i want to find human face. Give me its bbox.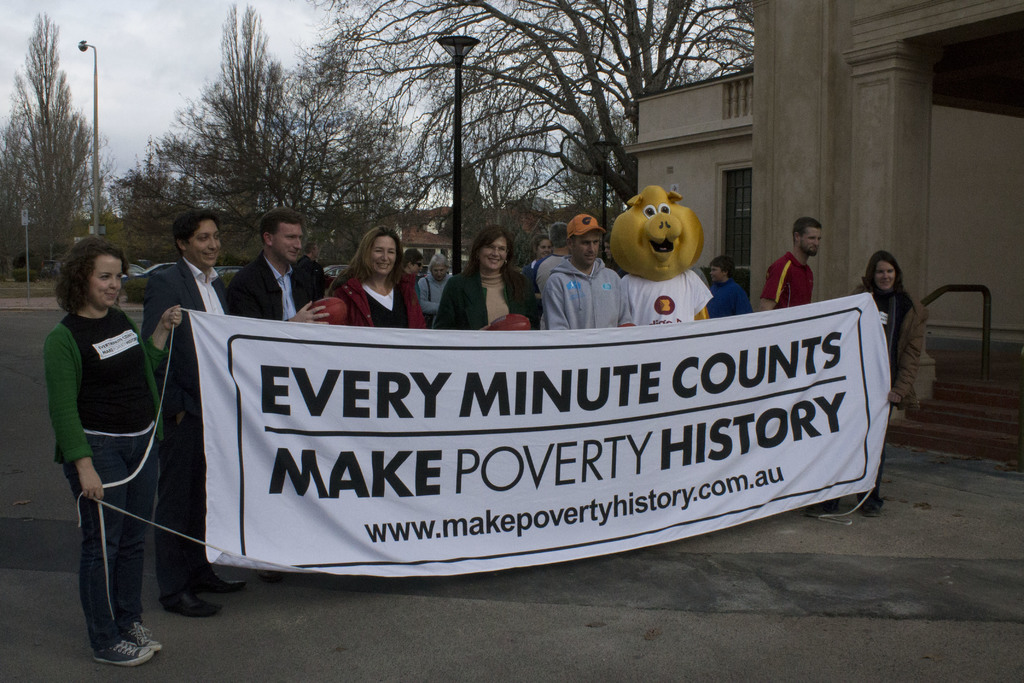
bbox(572, 230, 598, 266).
